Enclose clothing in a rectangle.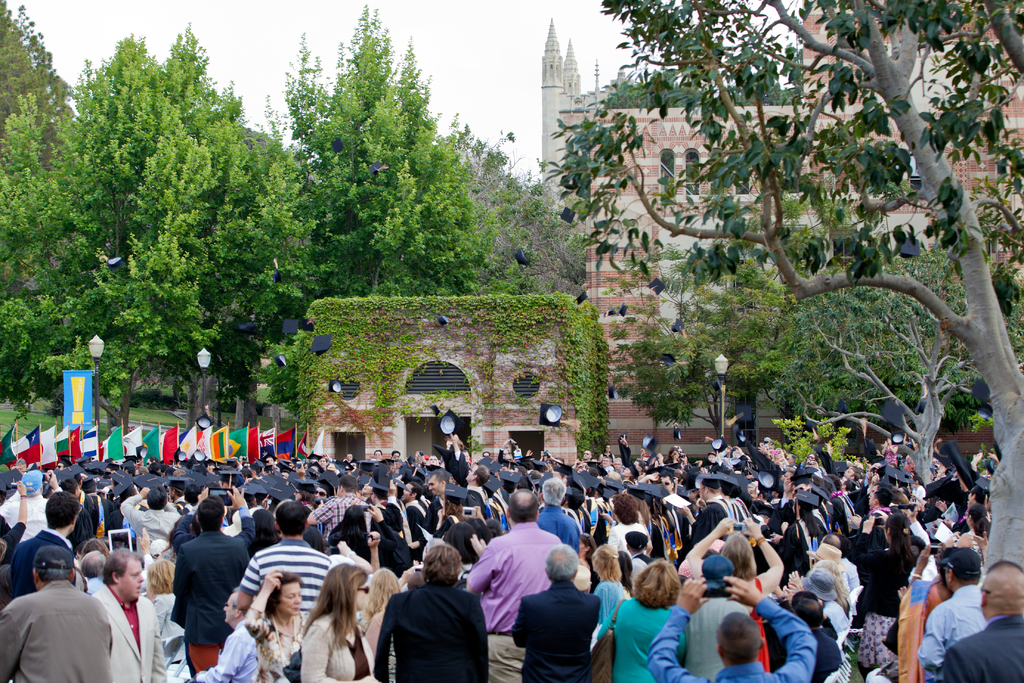
(243,598,316,682).
